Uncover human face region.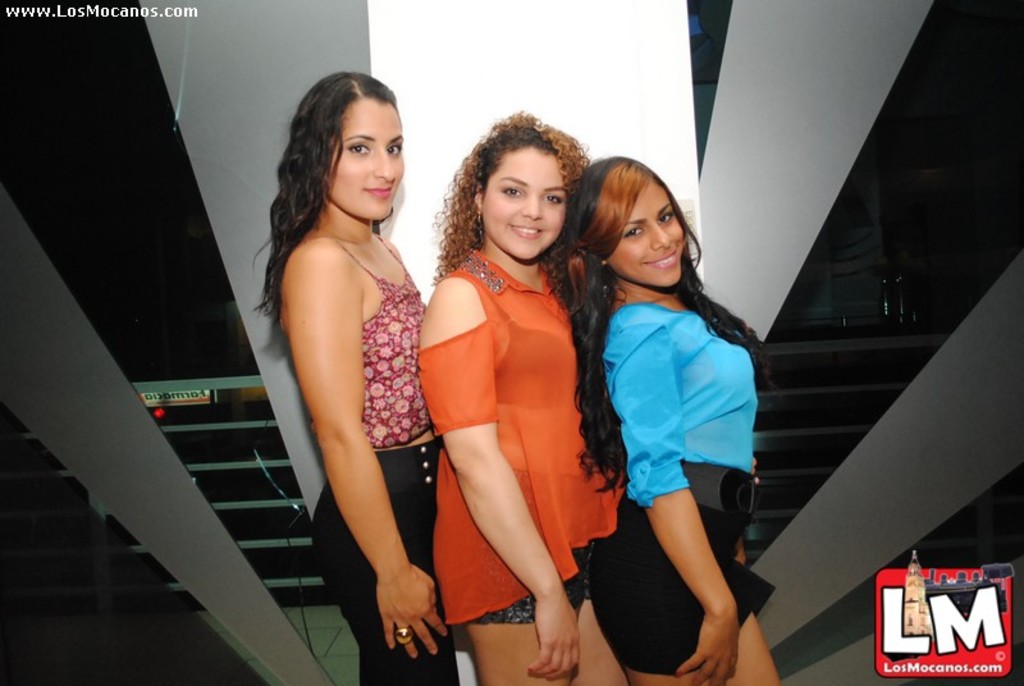
Uncovered: [left=485, top=152, right=562, bottom=262].
